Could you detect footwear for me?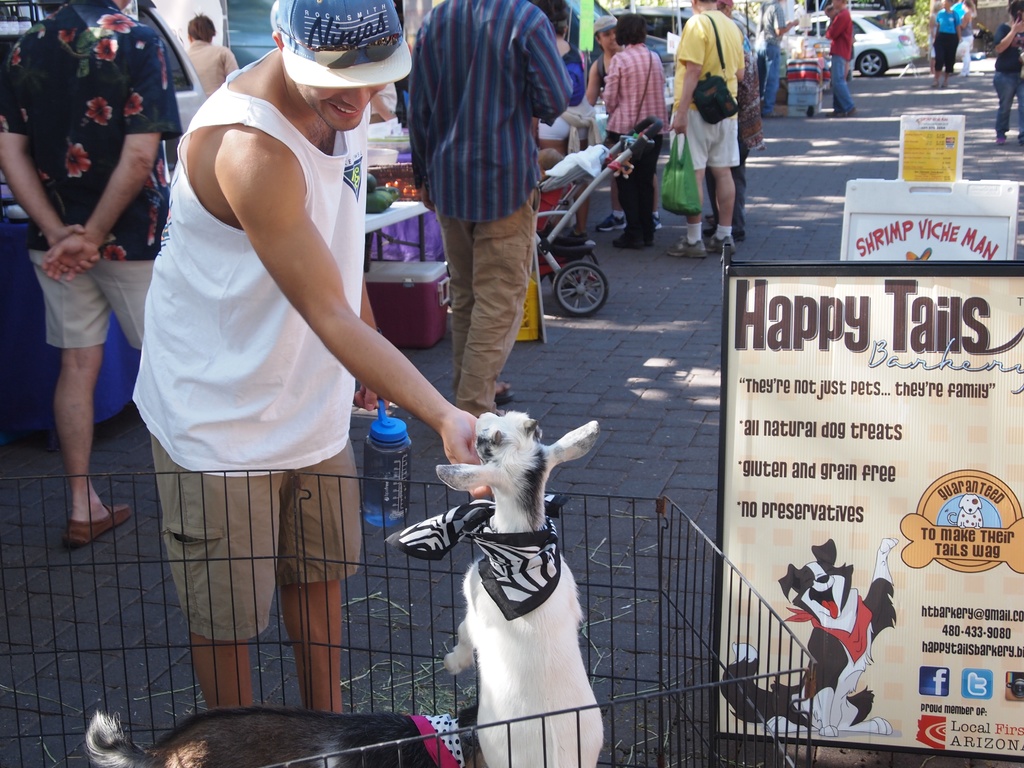
Detection result: Rect(599, 205, 620, 228).
